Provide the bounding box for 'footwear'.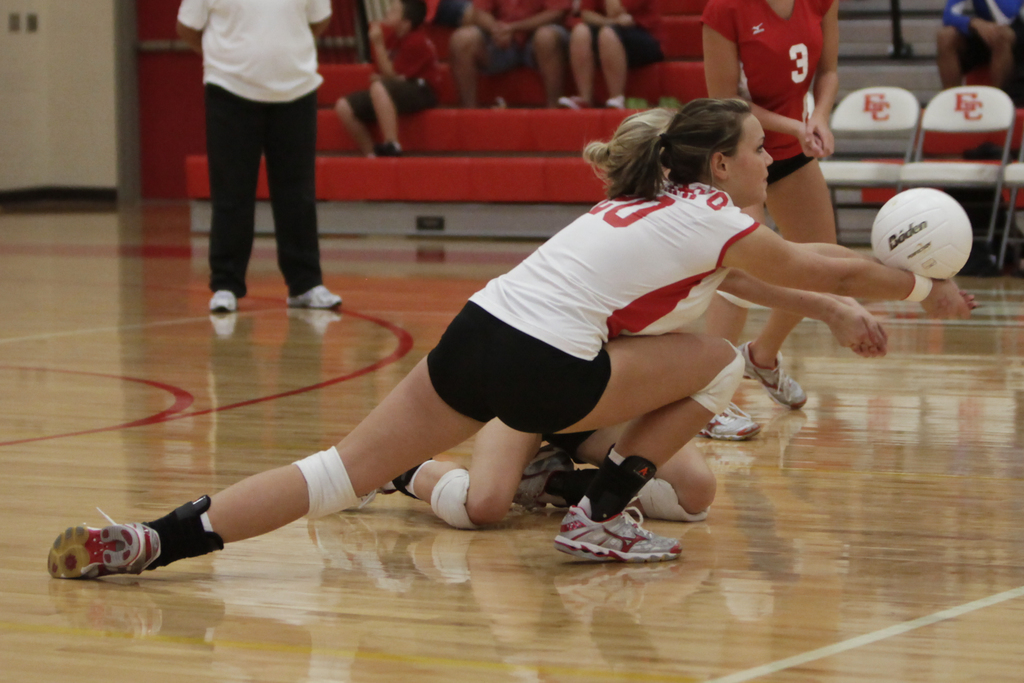
left=209, top=288, right=236, bottom=312.
